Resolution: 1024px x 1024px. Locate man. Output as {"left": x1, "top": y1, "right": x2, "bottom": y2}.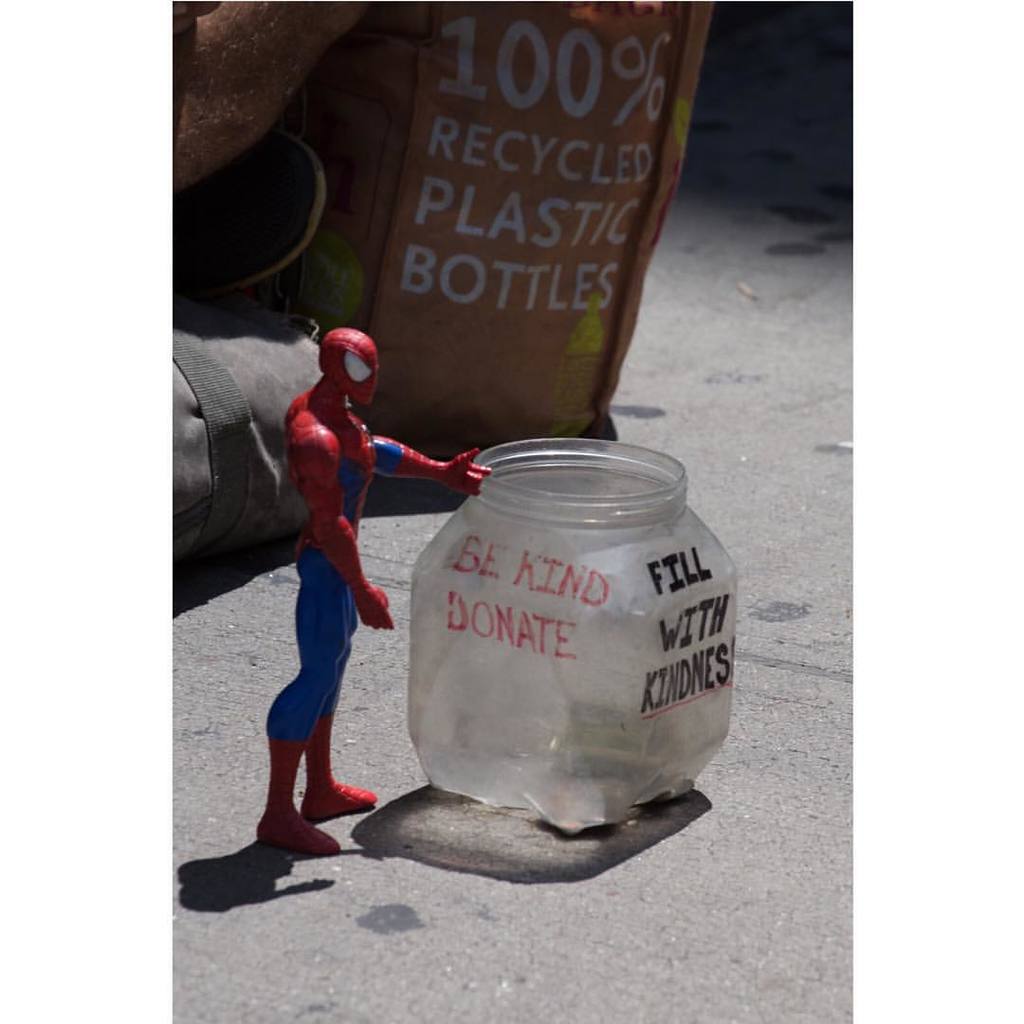
{"left": 229, "top": 337, "right": 479, "bottom": 847}.
